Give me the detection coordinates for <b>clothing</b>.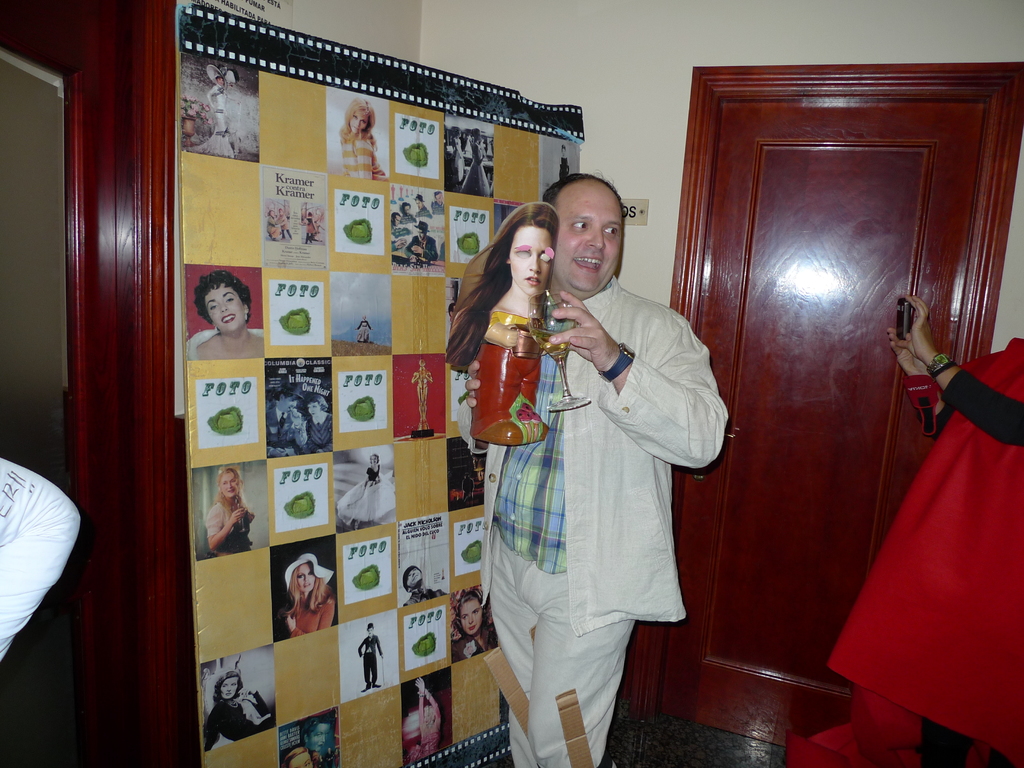
box=[335, 463, 394, 518].
